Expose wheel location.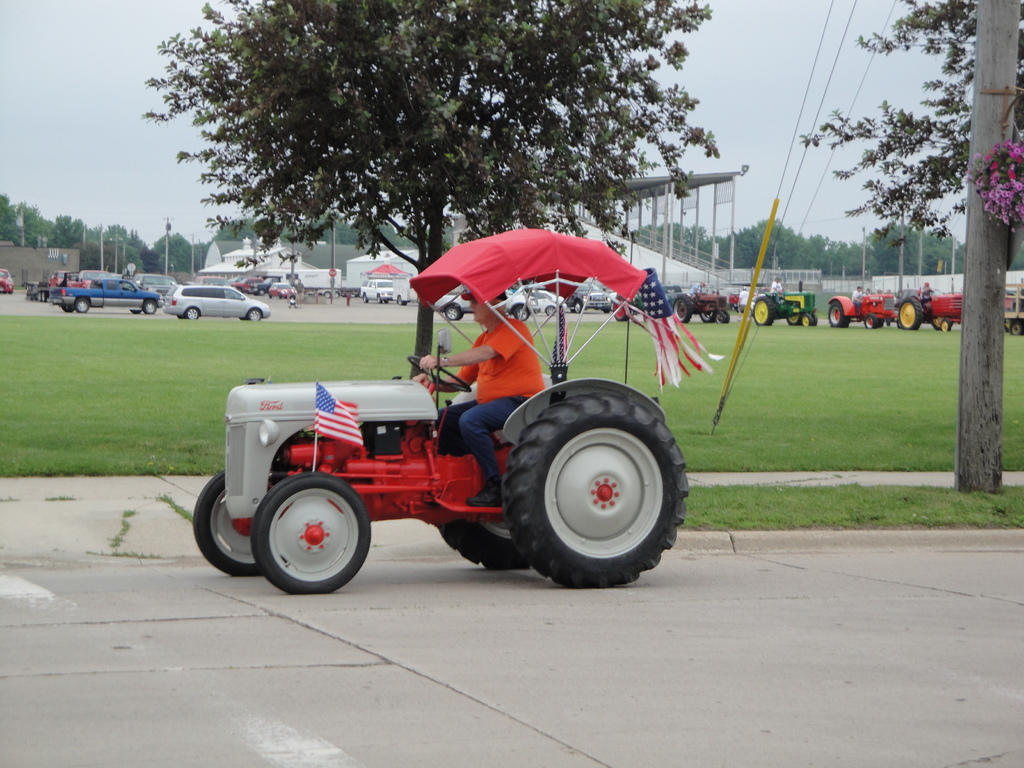
Exposed at left=828, top=298, right=851, bottom=328.
